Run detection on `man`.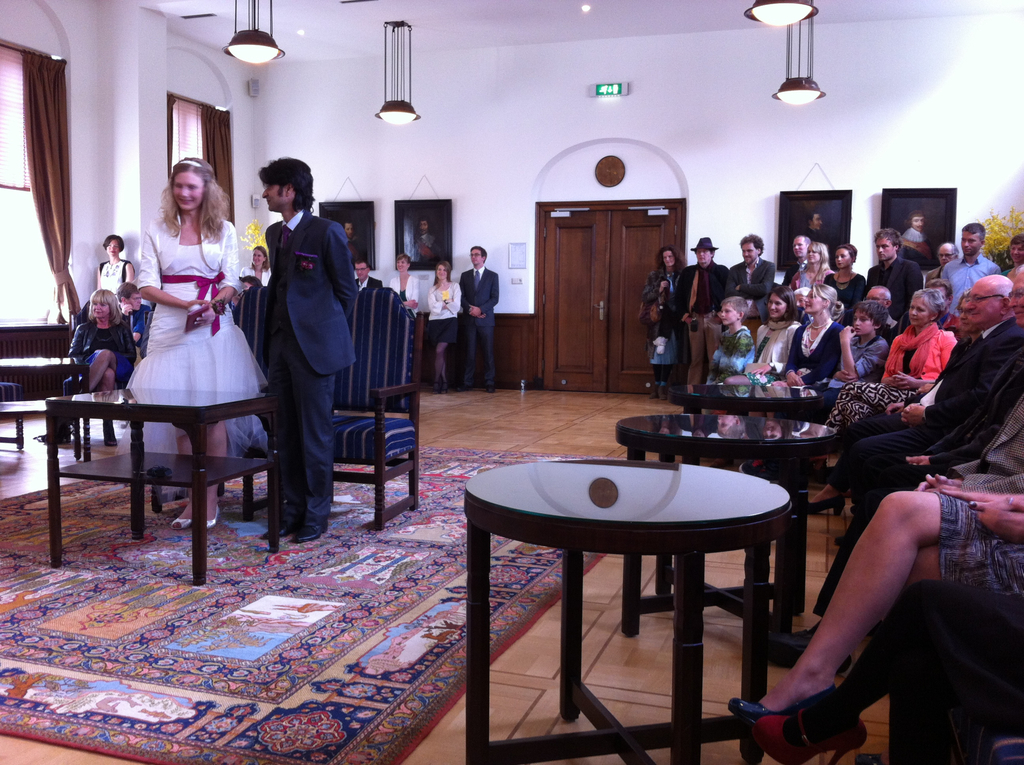
Result: <box>929,281,954,327</box>.
